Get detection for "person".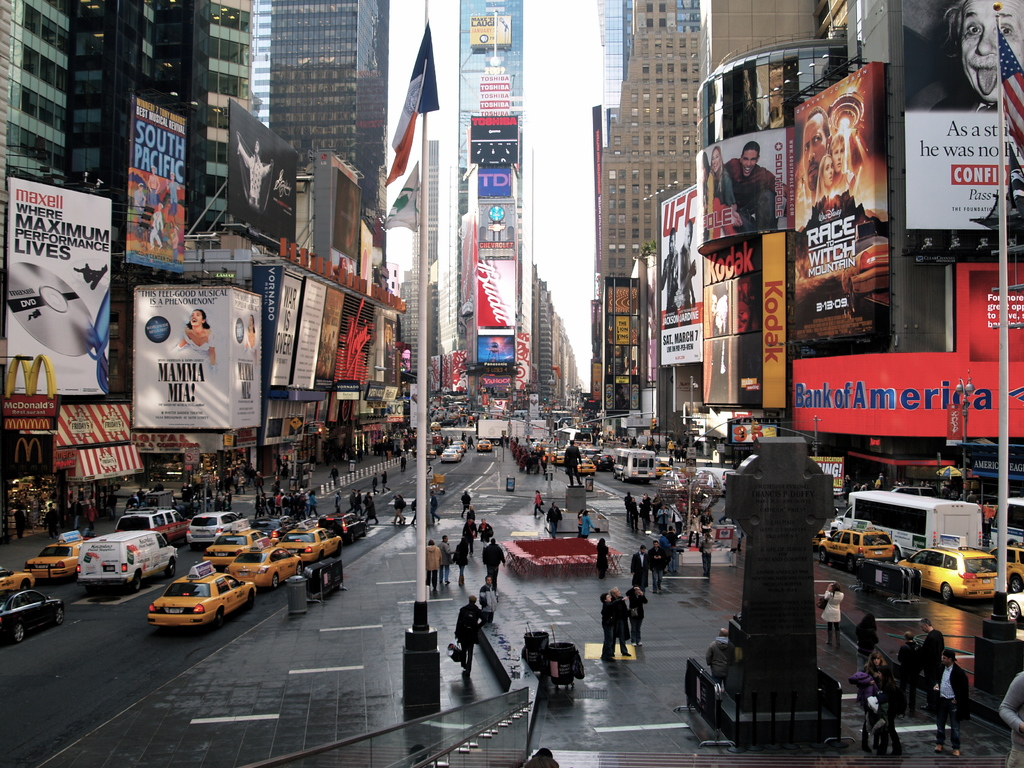
Detection: pyautogui.locateOnScreen(477, 516, 494, 550).
